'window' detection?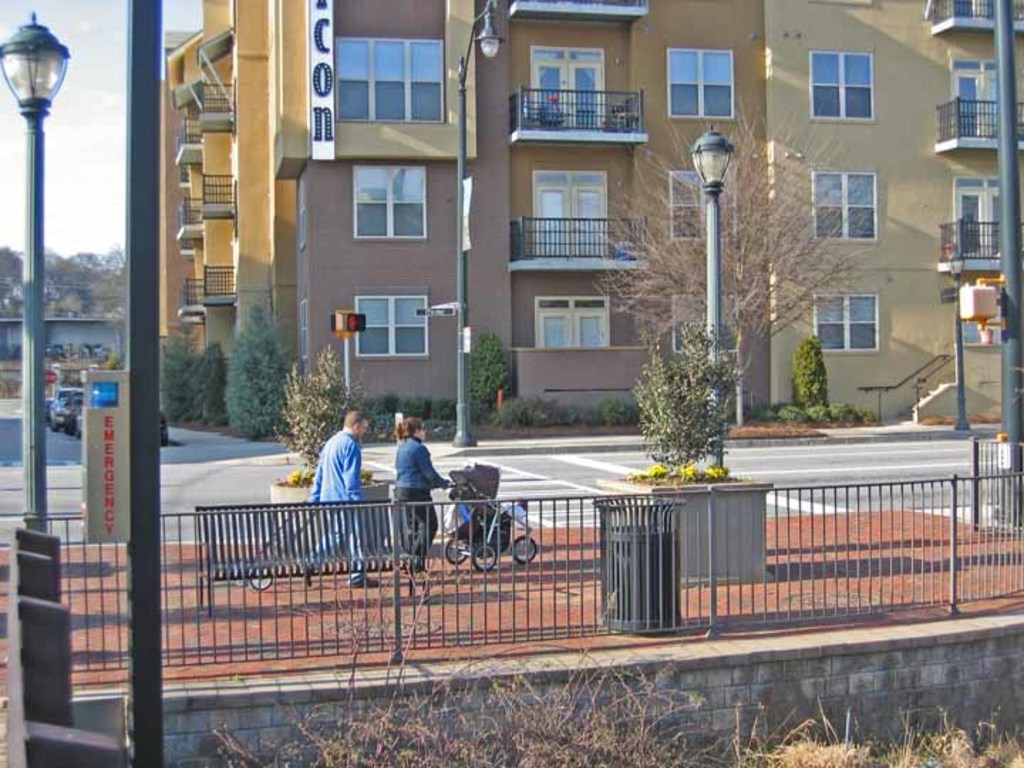
locate(809, 290, 880, 353)
